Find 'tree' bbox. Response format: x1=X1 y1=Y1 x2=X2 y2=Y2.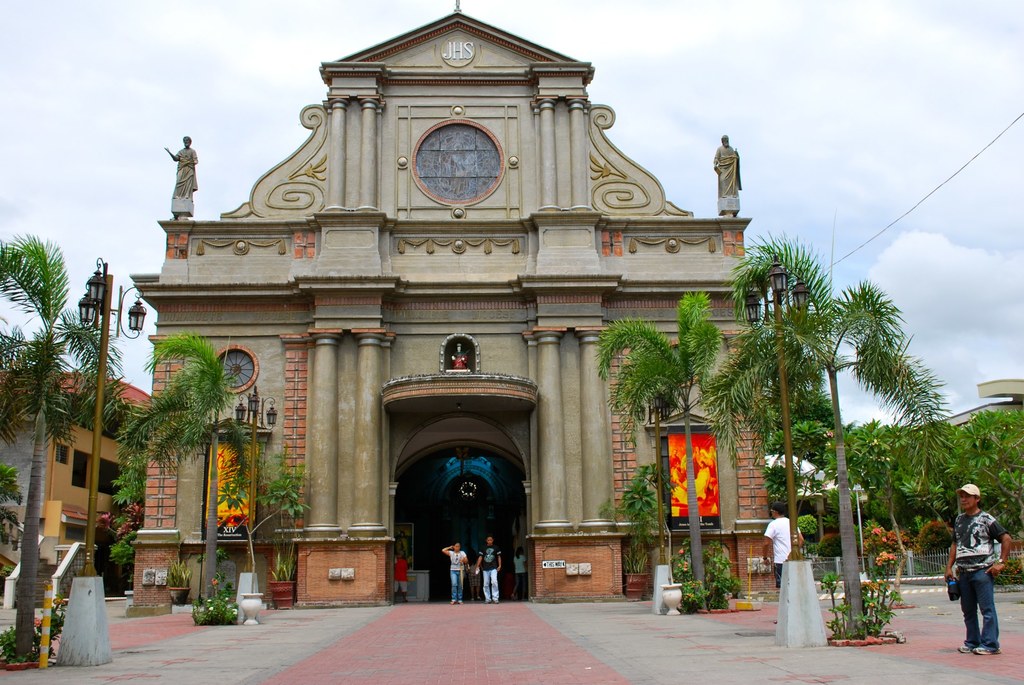
x1=0 y1=462 x2=20 y2=508.
